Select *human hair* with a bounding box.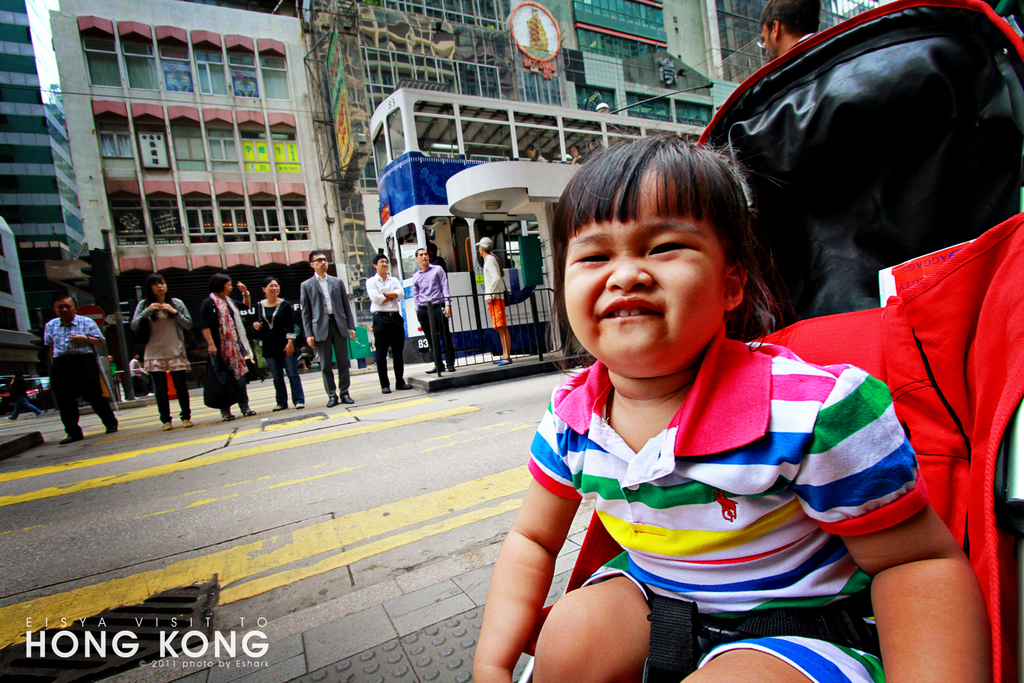
BBox(307, 249, 328, 263).
